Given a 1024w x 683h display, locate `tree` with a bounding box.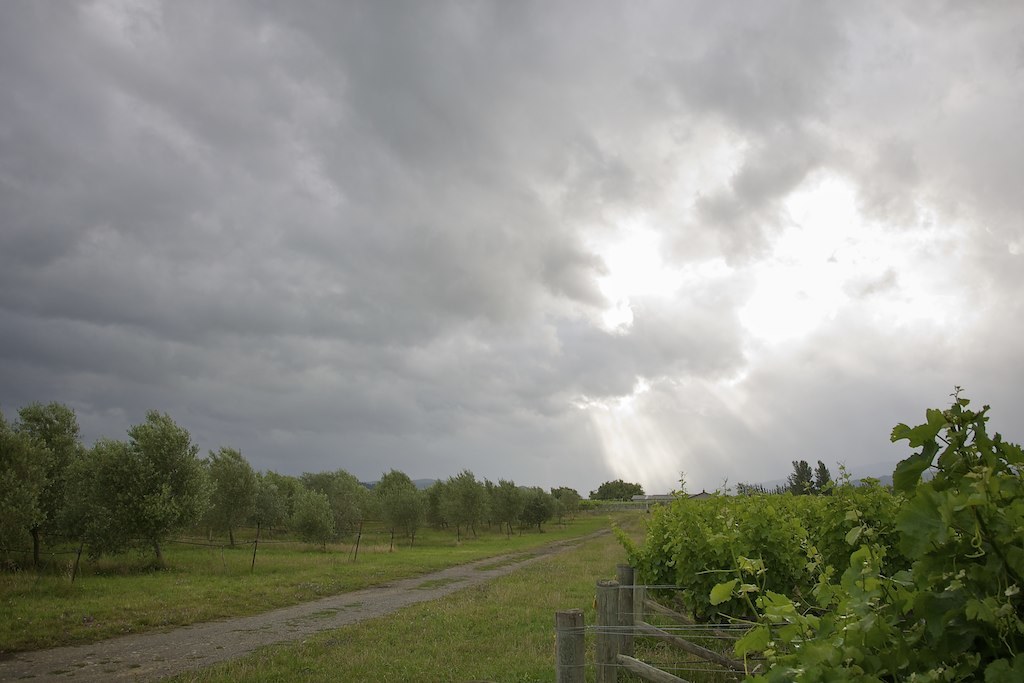
Located: (x1=127, y1=410, x2=220, y2=588).
